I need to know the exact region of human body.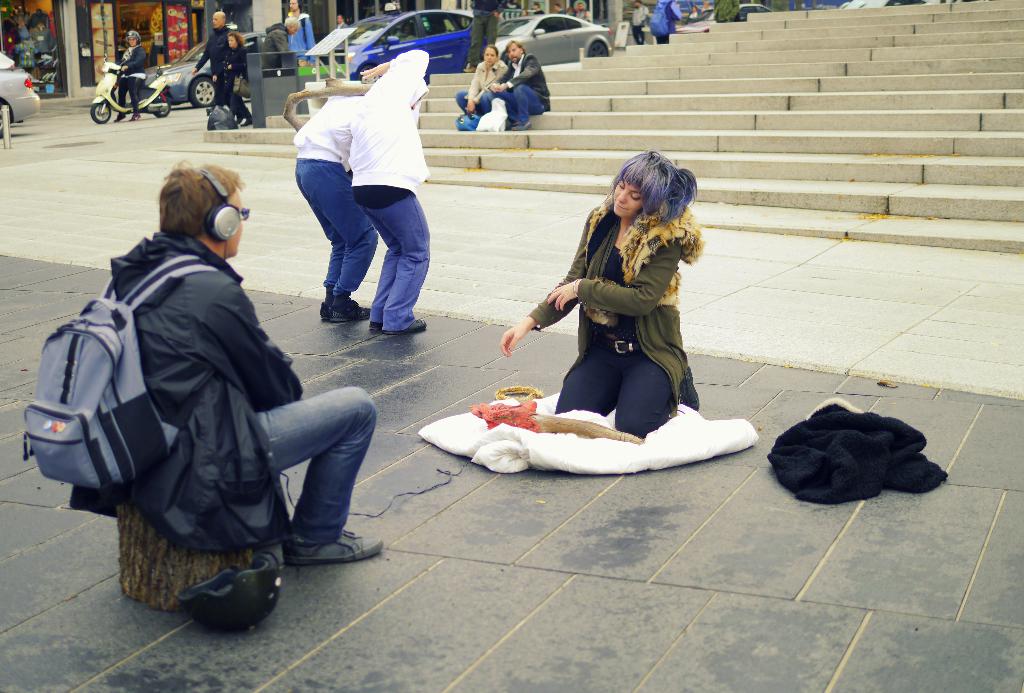
Region: l=284, t=16, r=314, b=75.
